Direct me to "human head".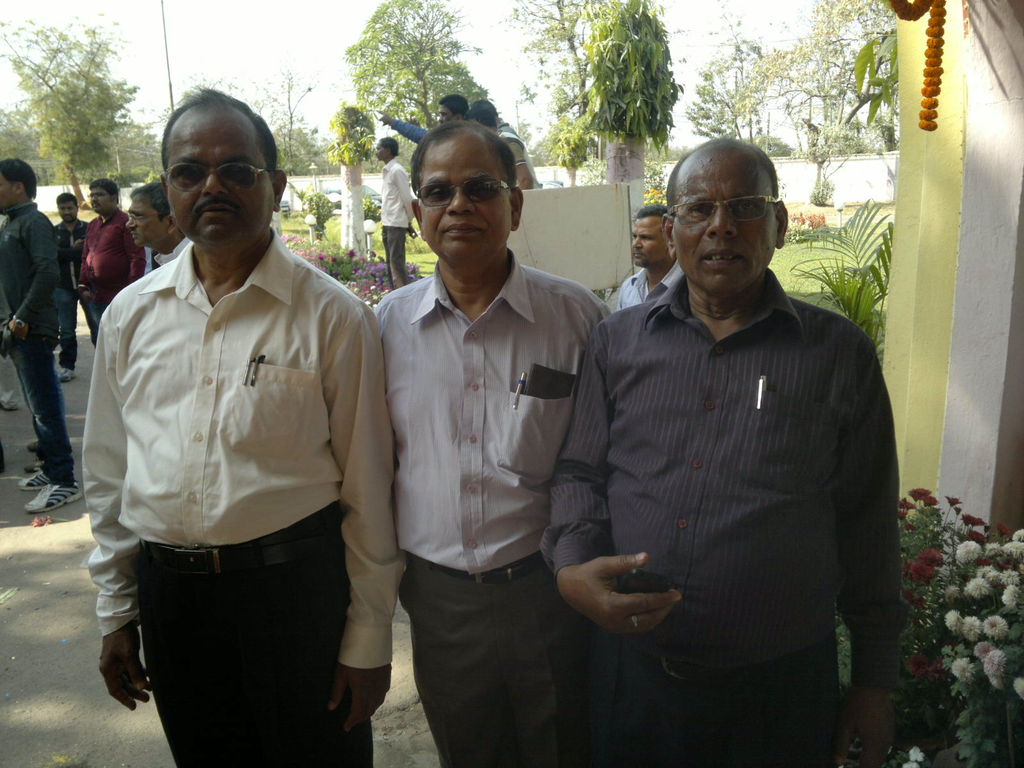
Direction: [436, 93, 467, 124].
